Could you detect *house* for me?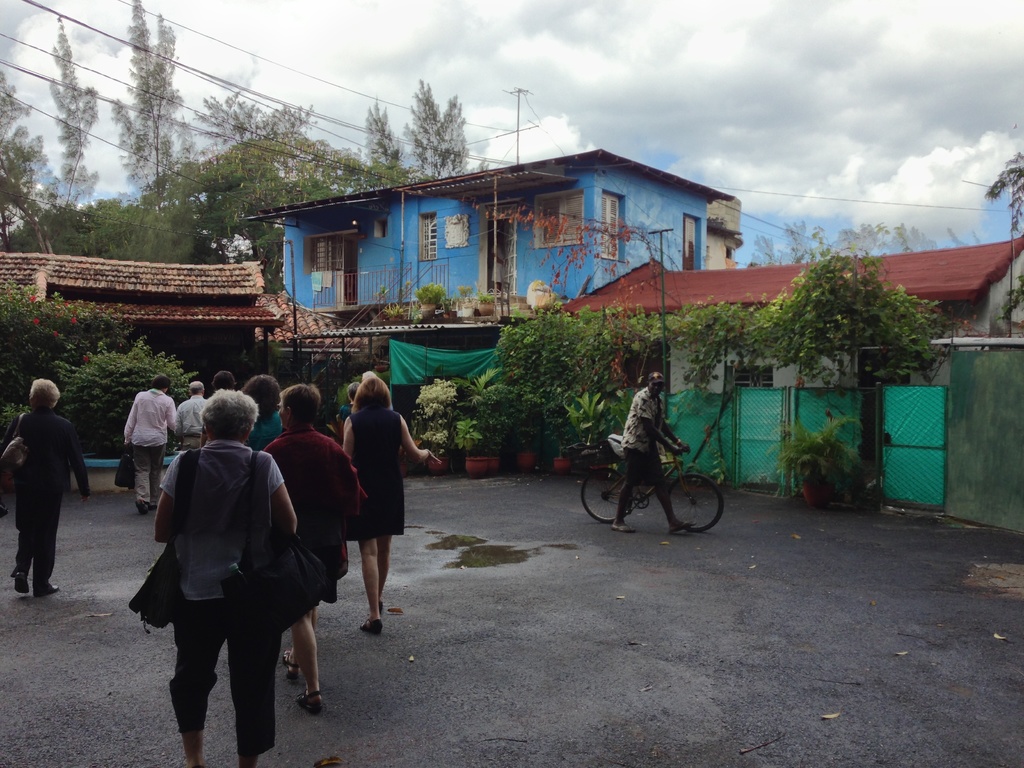
Detection result: (x1=229, y1=137, x2=796, y2=378).
